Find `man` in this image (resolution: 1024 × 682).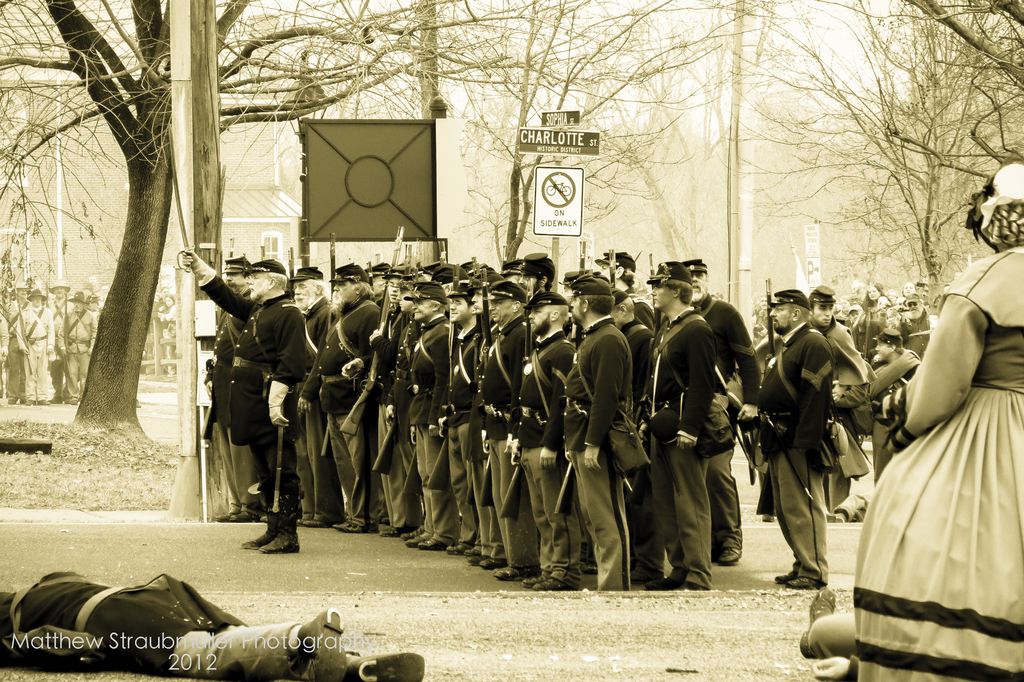
bbox=[900, 294, 931, 359].
